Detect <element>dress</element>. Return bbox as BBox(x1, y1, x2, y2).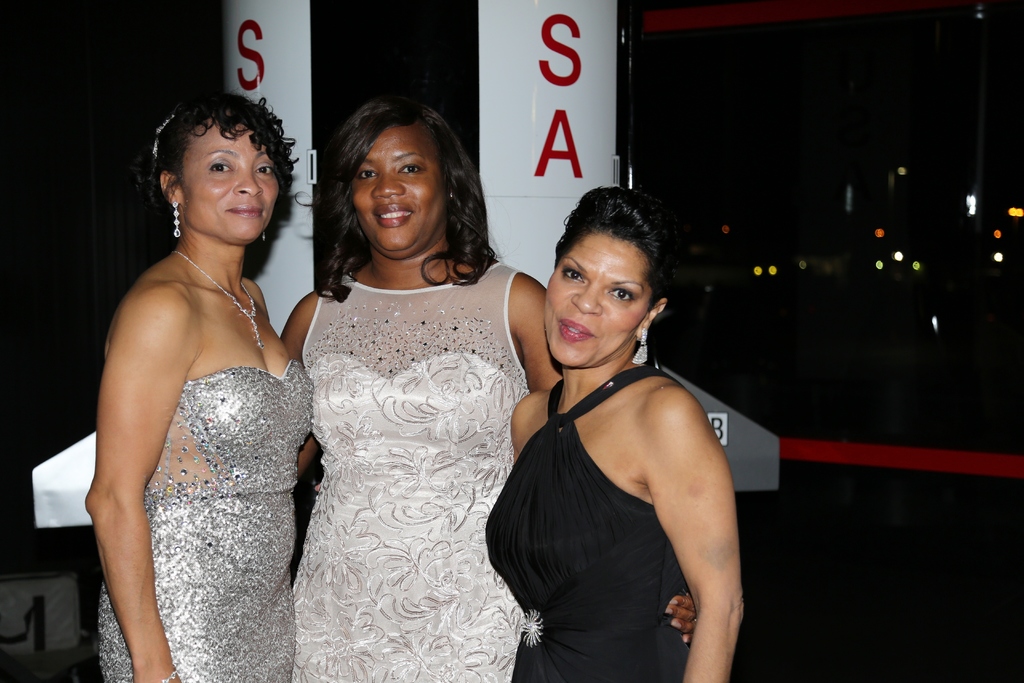
BBox(301, 264, 529, 682).
